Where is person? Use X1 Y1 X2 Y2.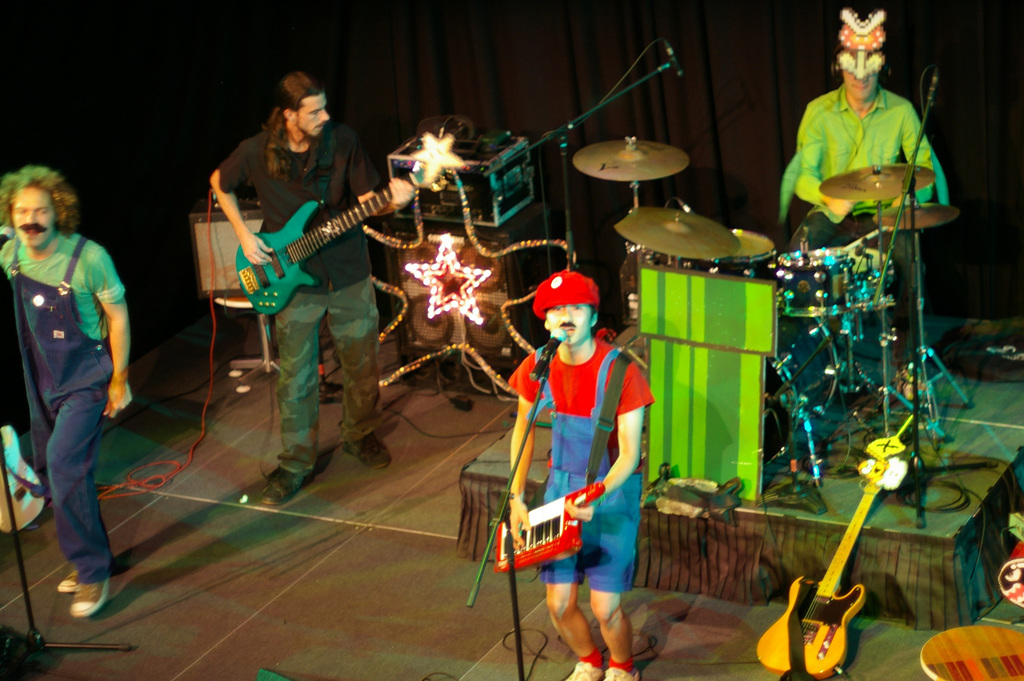
499 239 656 648.
